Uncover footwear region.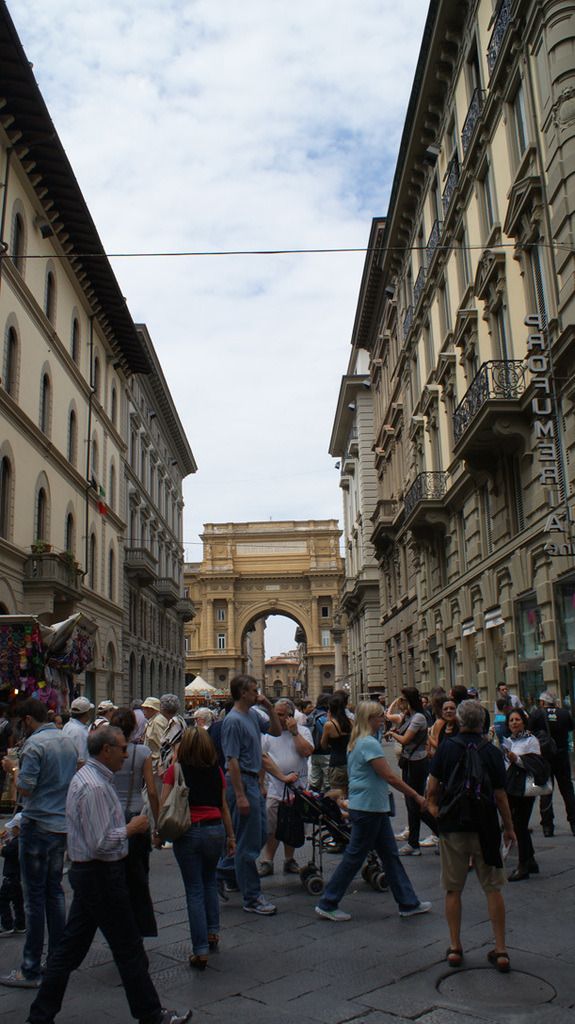
Uncovered: select_region(39, 953, 62, 971).
